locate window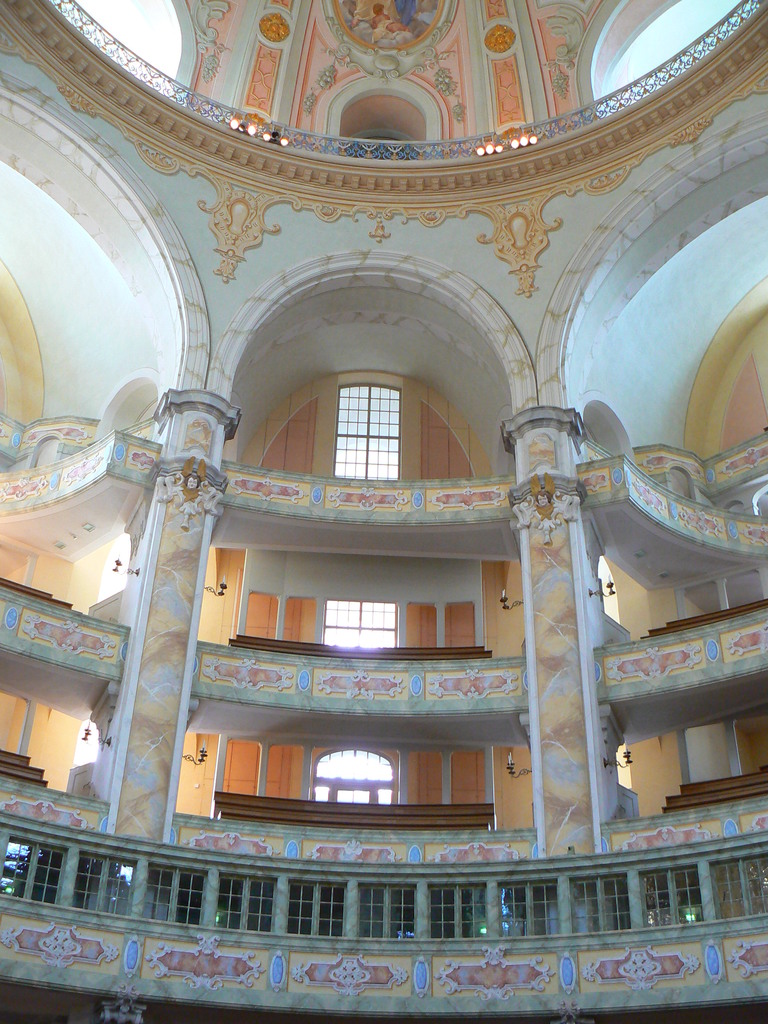
(138,869,209,925)
